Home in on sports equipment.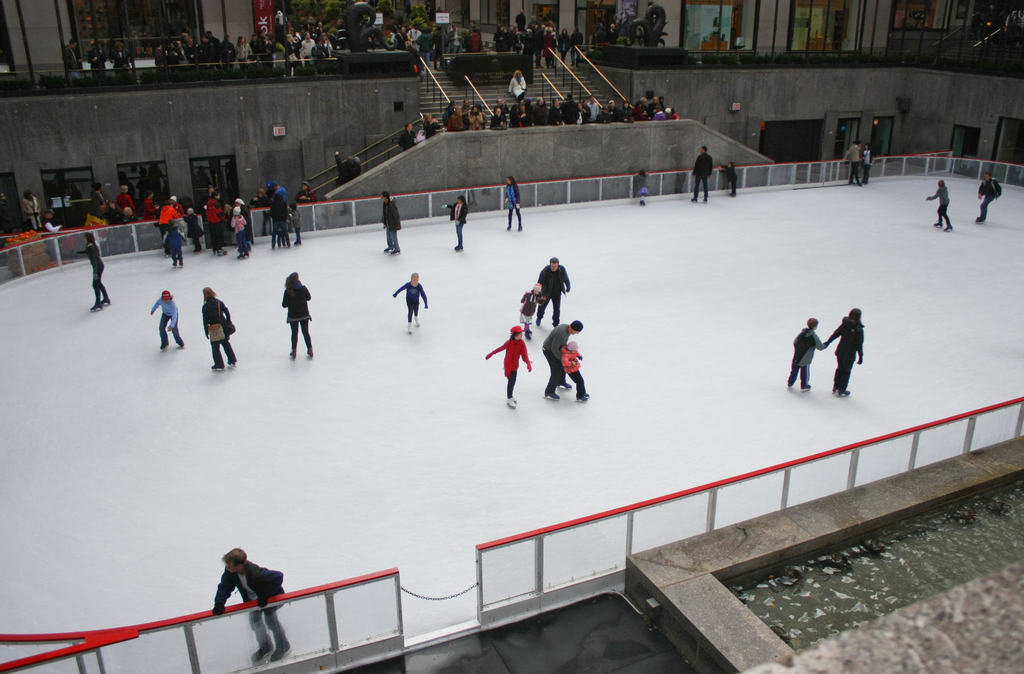
Homed in at [513, 224, 522, 232].
